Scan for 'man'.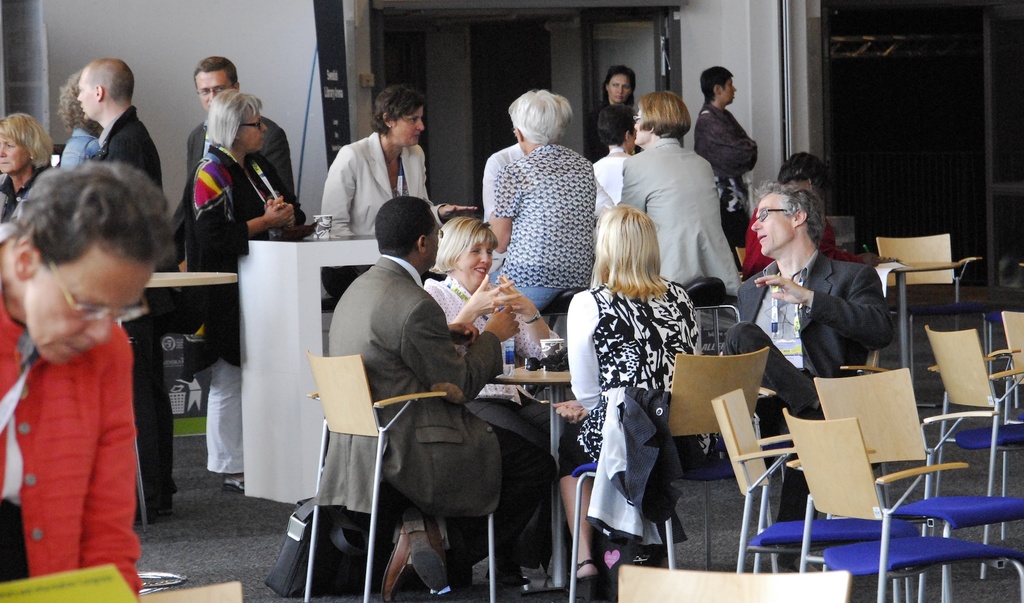
Scan result: 76:59:177:520.
